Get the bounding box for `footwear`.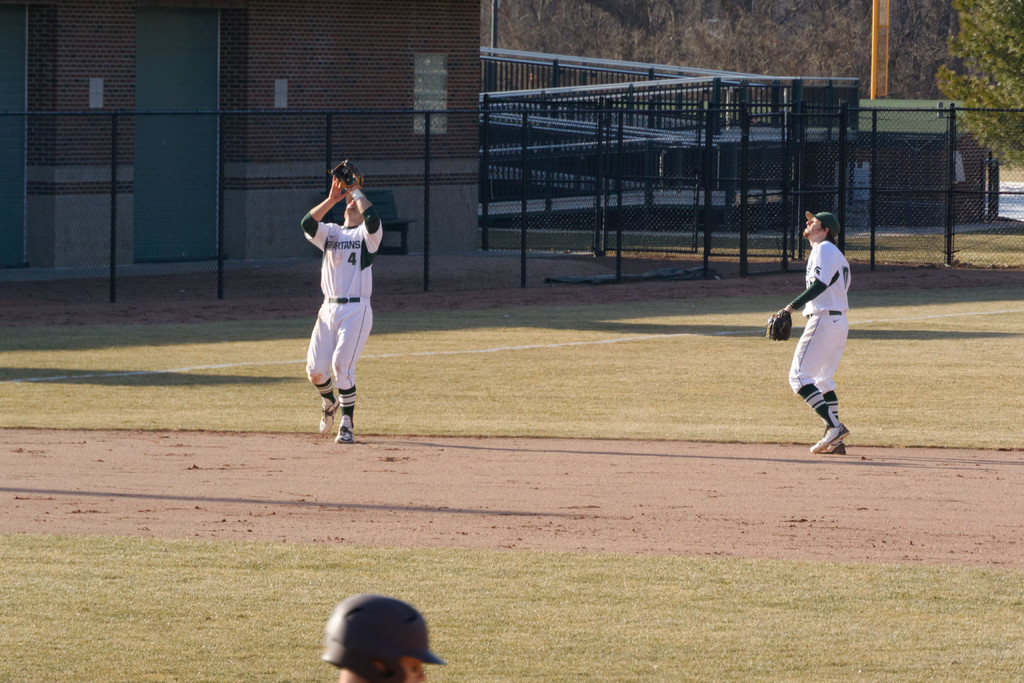
detection(812, 421, 847, 450).
